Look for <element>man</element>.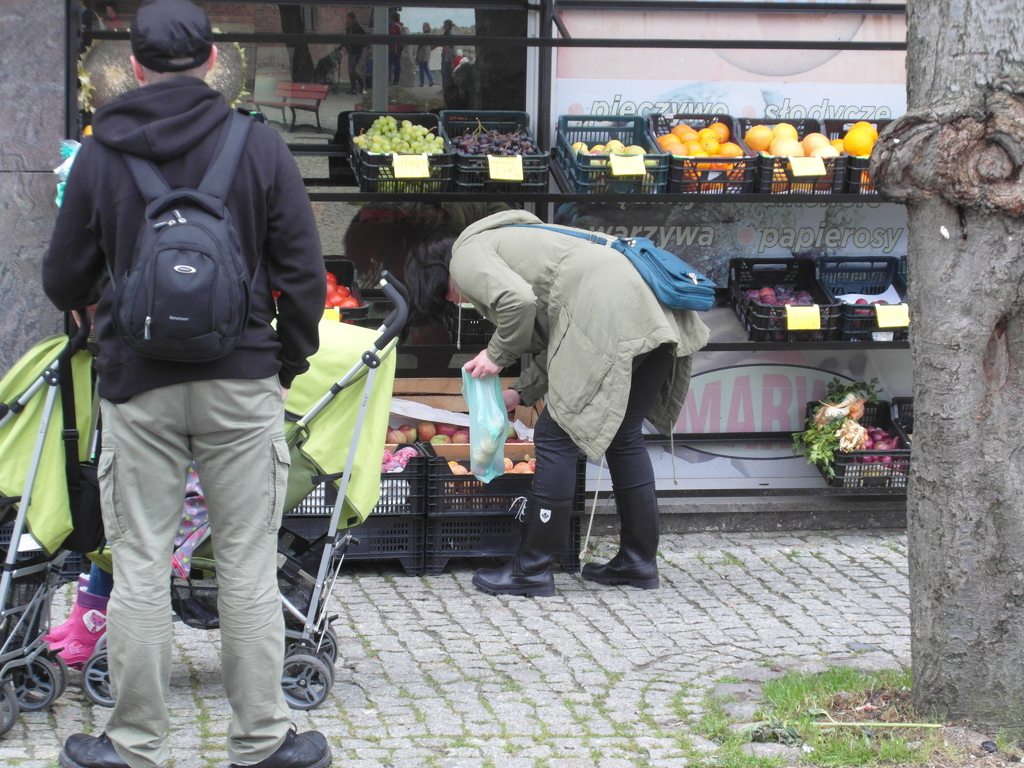
Found: 32,0,316,767.
